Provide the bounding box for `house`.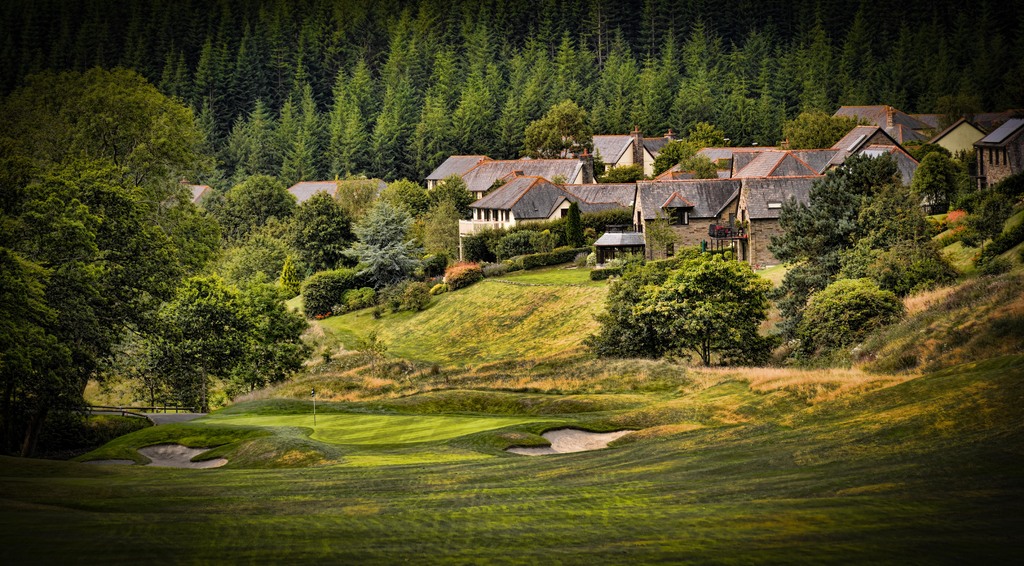
739,149,815,186.
